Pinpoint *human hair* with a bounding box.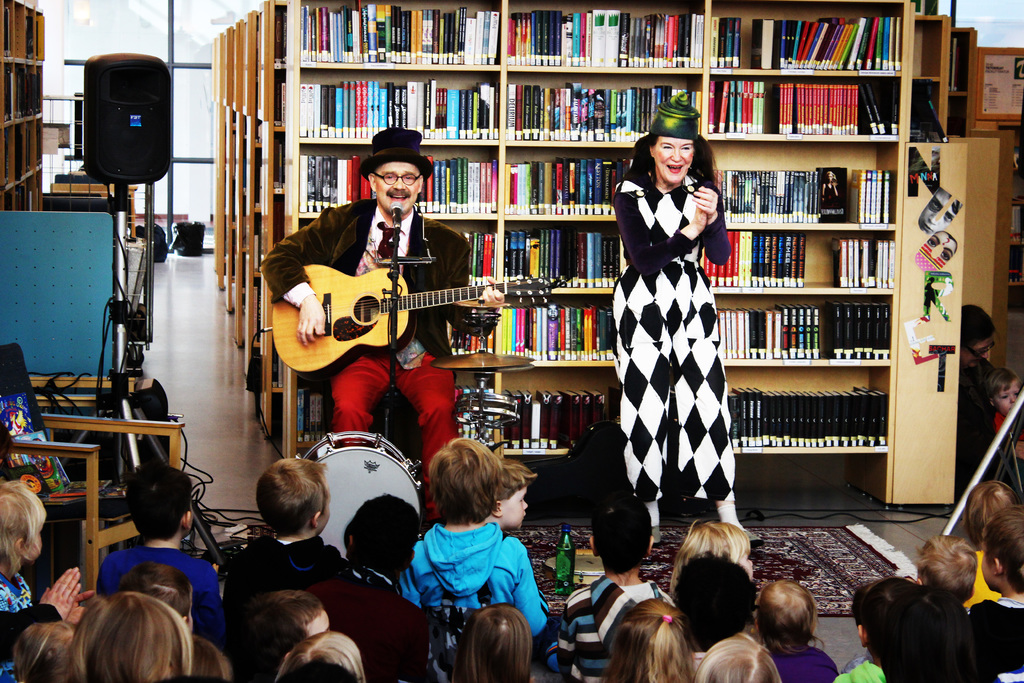
BBox(278, 630, 370, 682).
